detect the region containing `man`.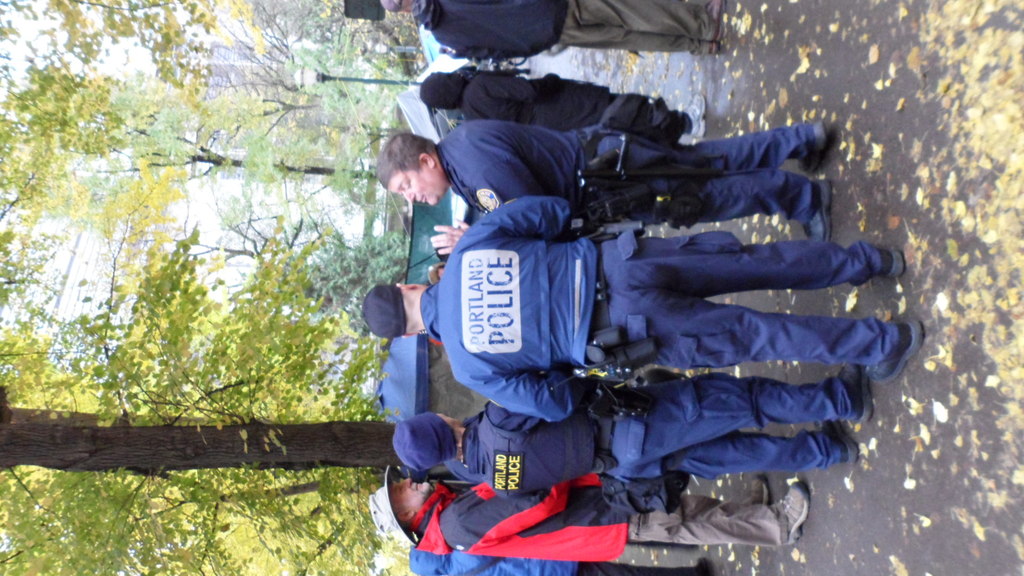
locate(373, 122, 832, 239).
